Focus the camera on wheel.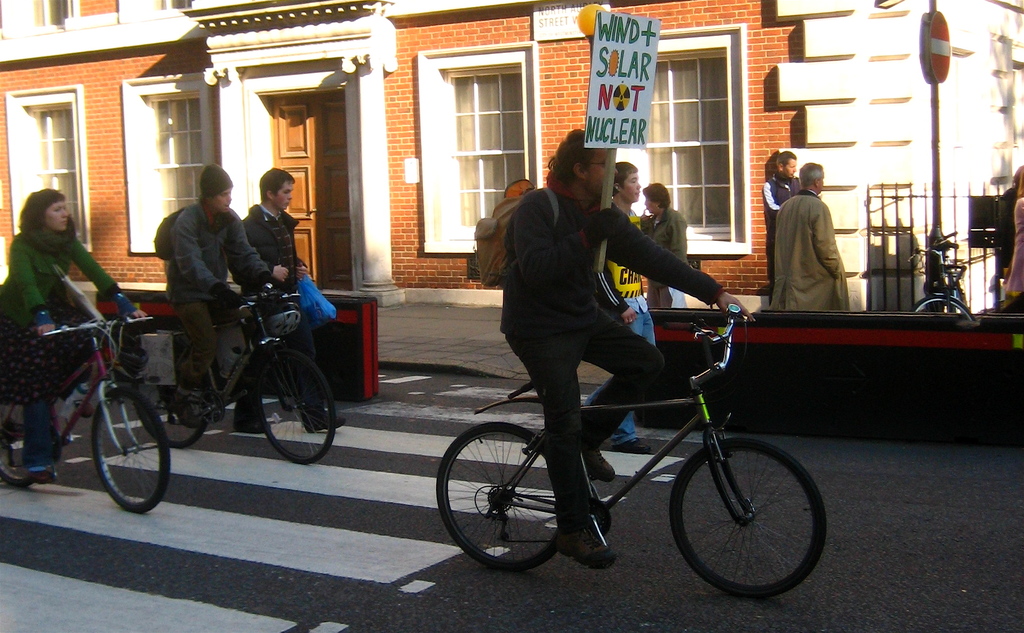
Focus region: region(908, 289, 978, 321).
